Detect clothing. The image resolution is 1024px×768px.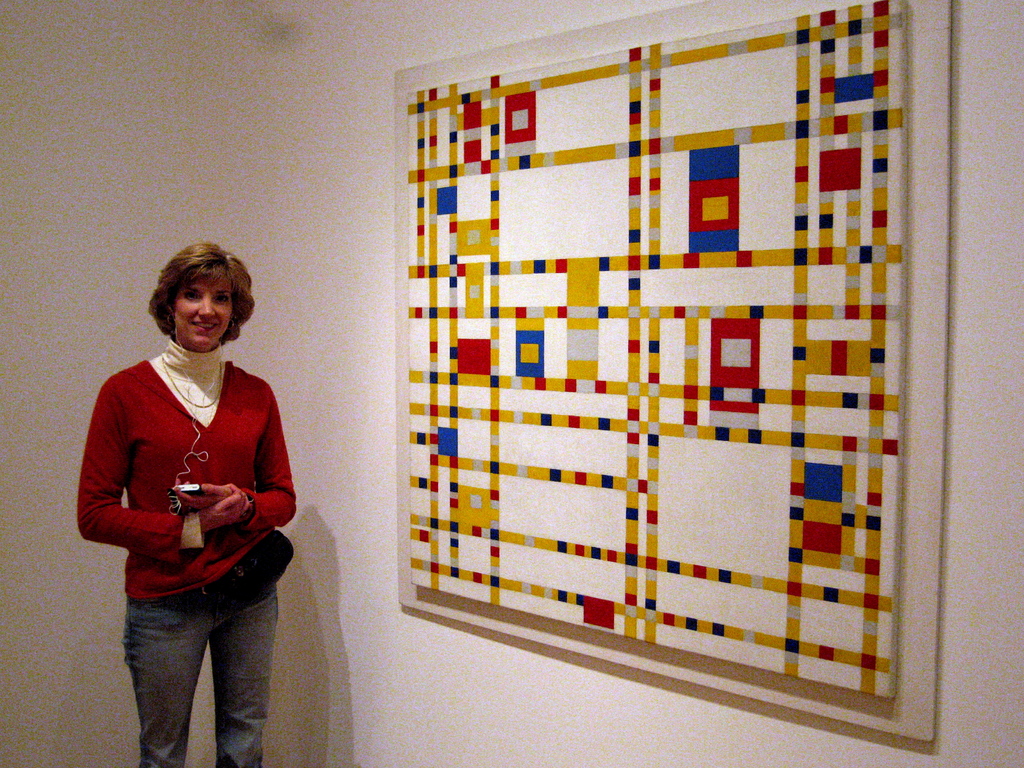
BBox(78, 335, 296, 767).
